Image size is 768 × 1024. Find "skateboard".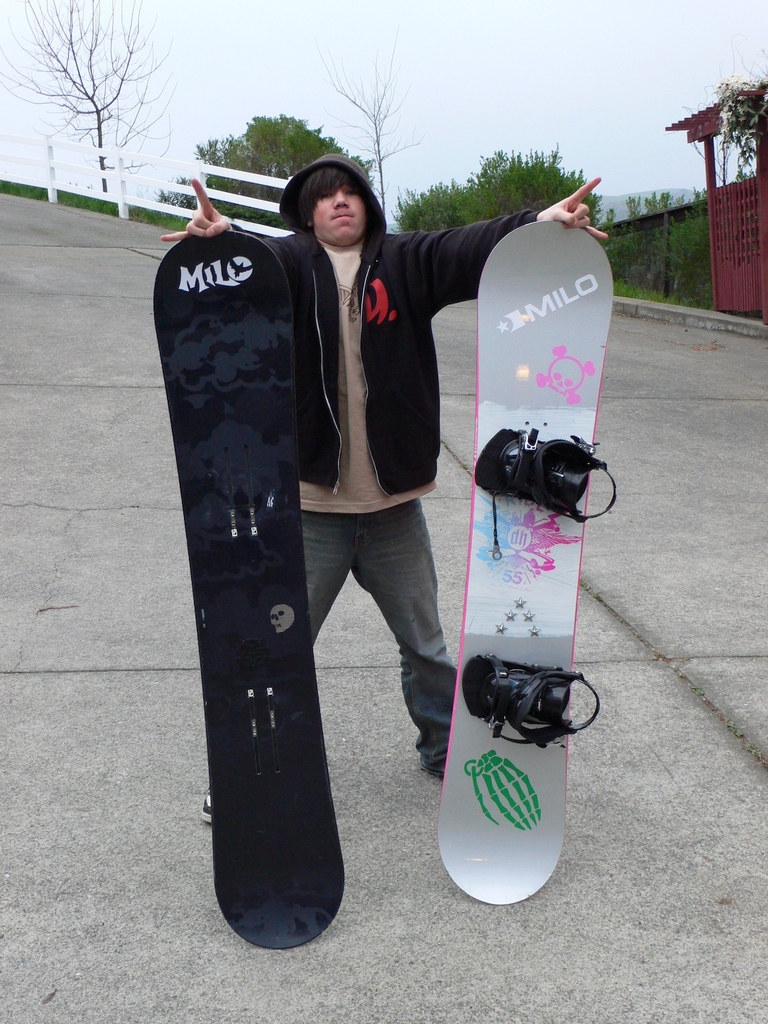
(x1=148, y1=219, x2=350, y2=944).
